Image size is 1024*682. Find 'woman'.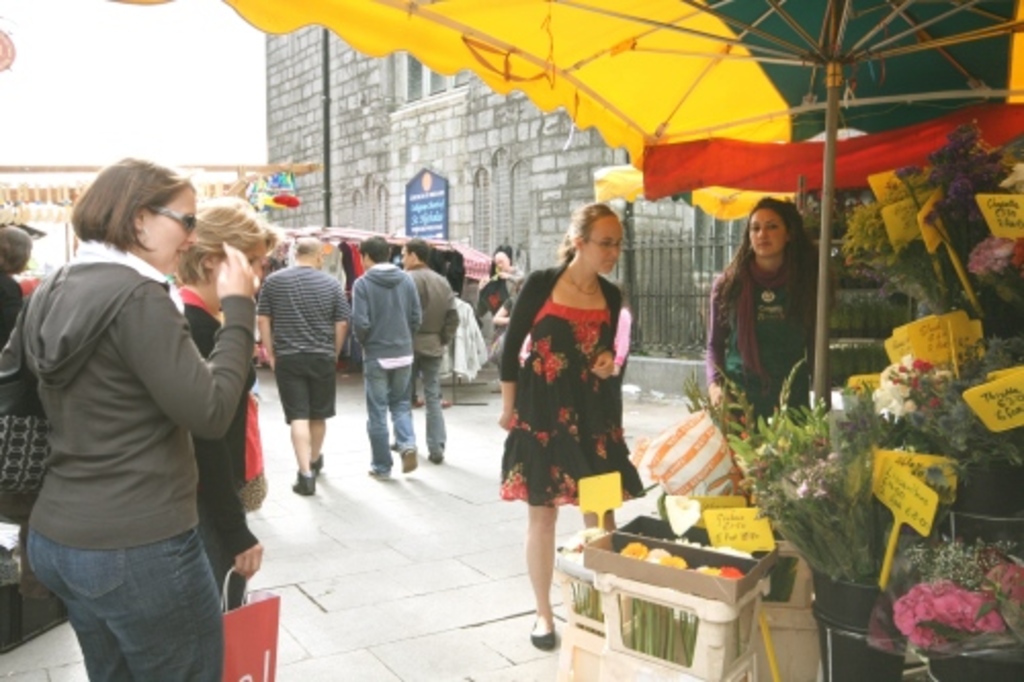
(left=498, top=190, right=651, bottom=653).
